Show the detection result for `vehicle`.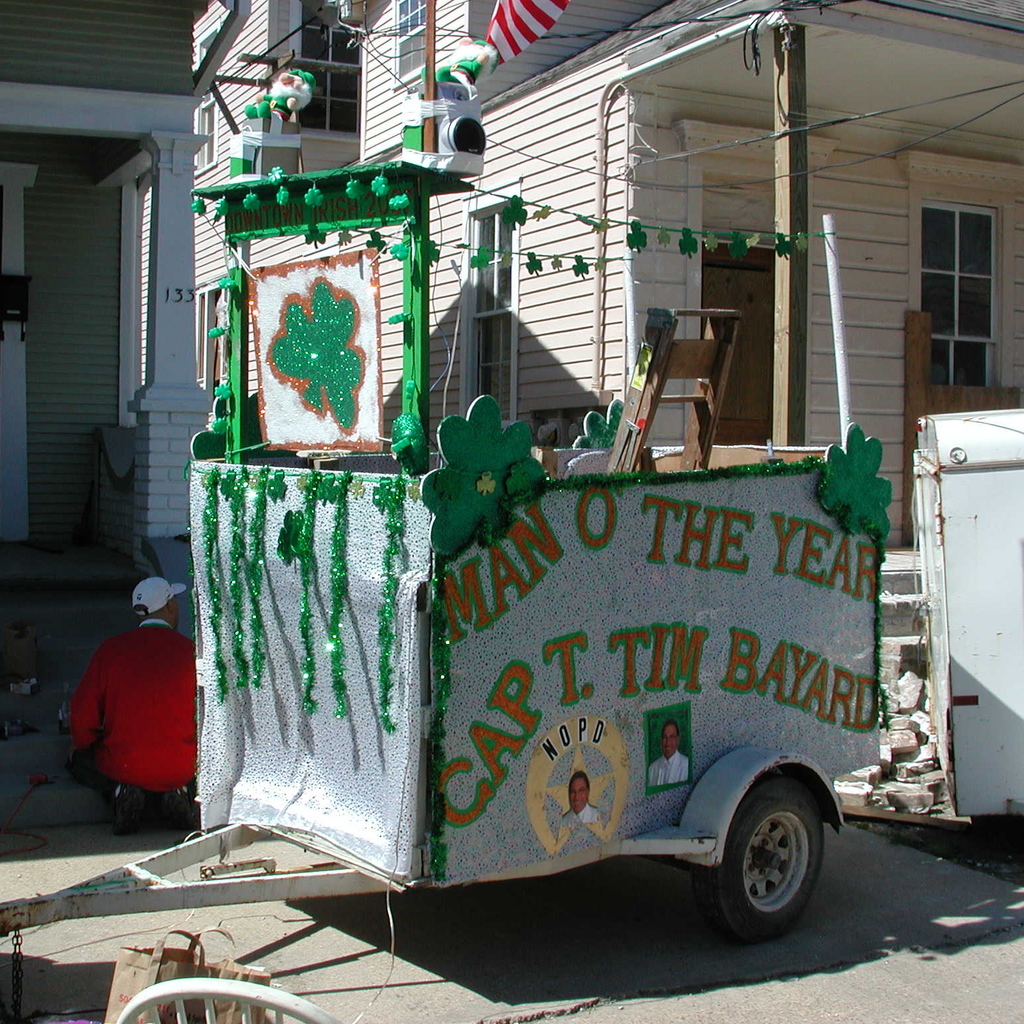
0:31:889:939.
